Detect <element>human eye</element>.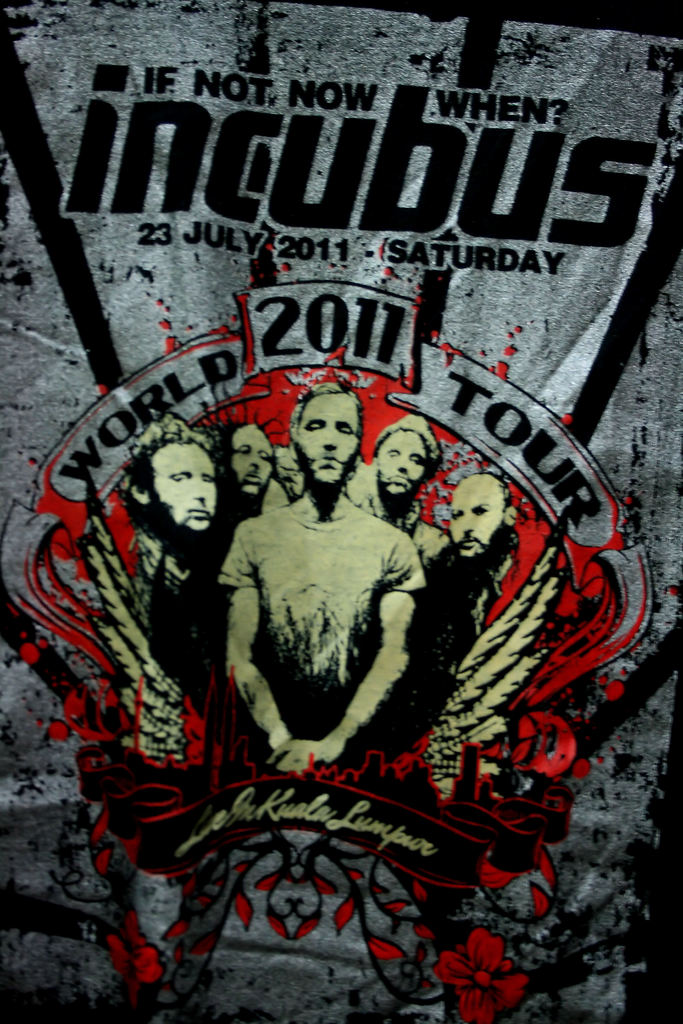
Detected at locate(472, 505, 490, 517).
